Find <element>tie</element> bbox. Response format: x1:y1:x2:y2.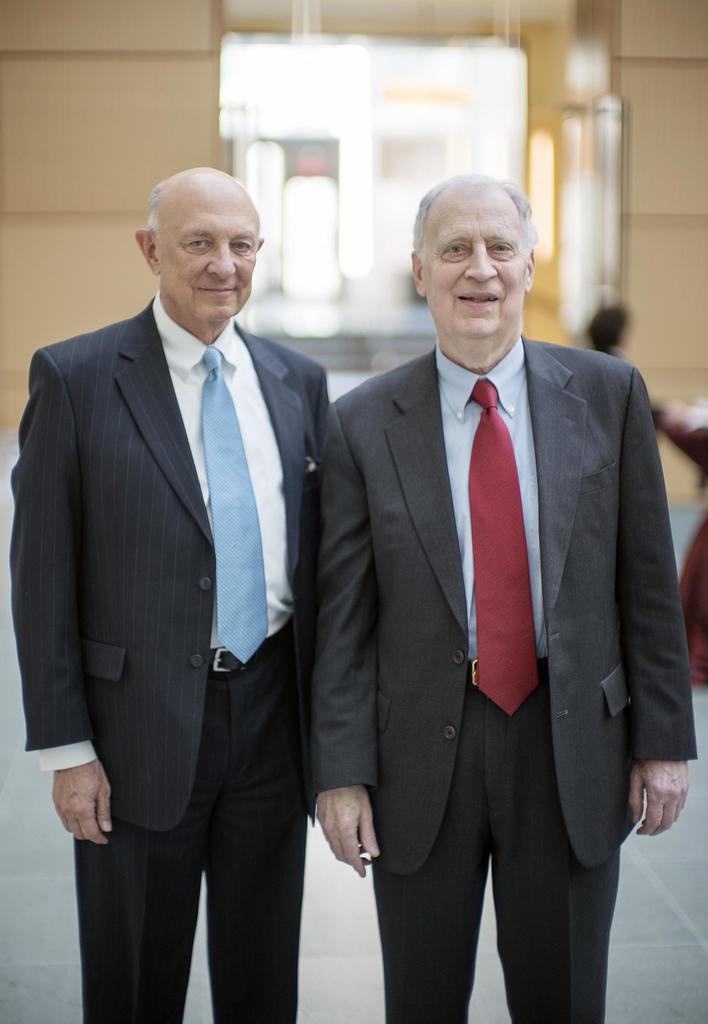
470:378:545:712.
